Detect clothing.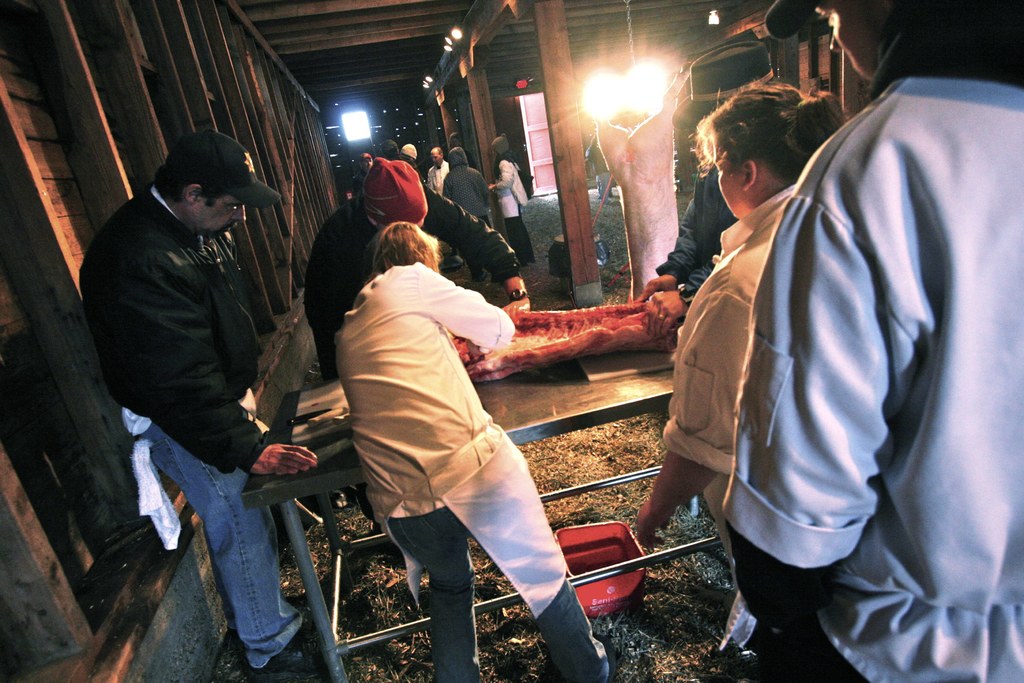
Detected at l=721, t=0, r=1023, b=682.
